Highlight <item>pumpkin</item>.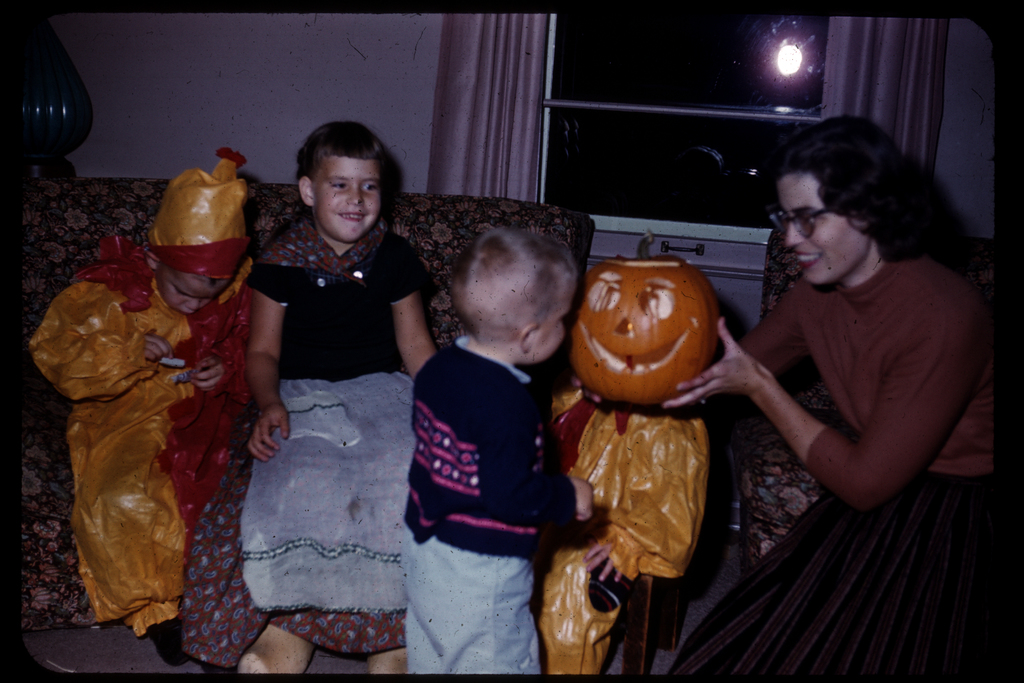
Highlighted region: locate(570, 230, 742, 408).
